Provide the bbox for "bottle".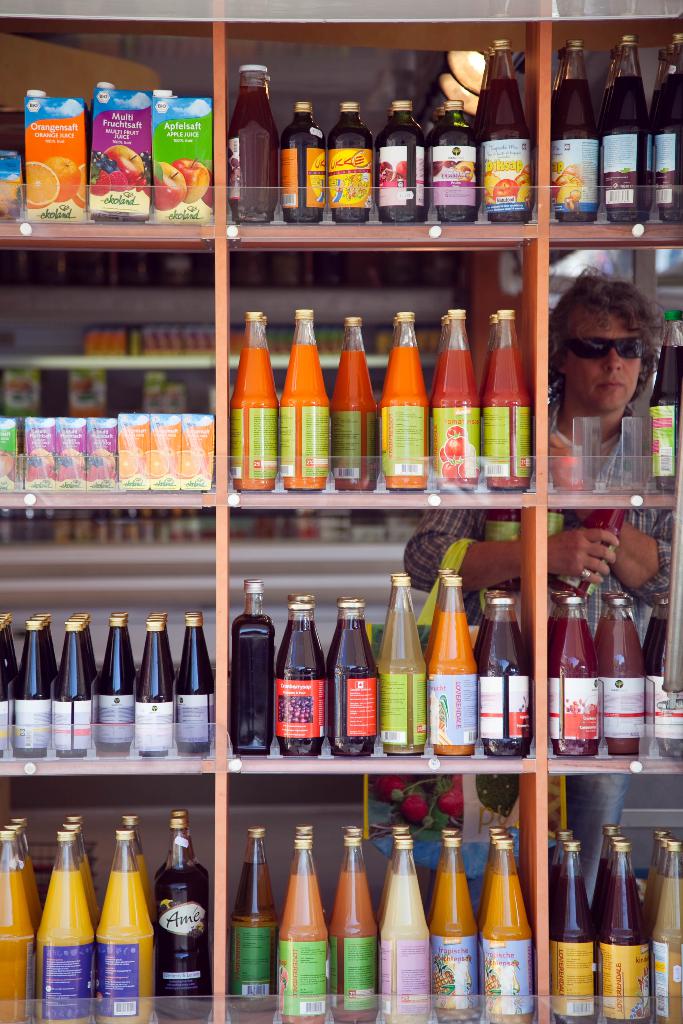
<box>288,88,321,232</box>.
